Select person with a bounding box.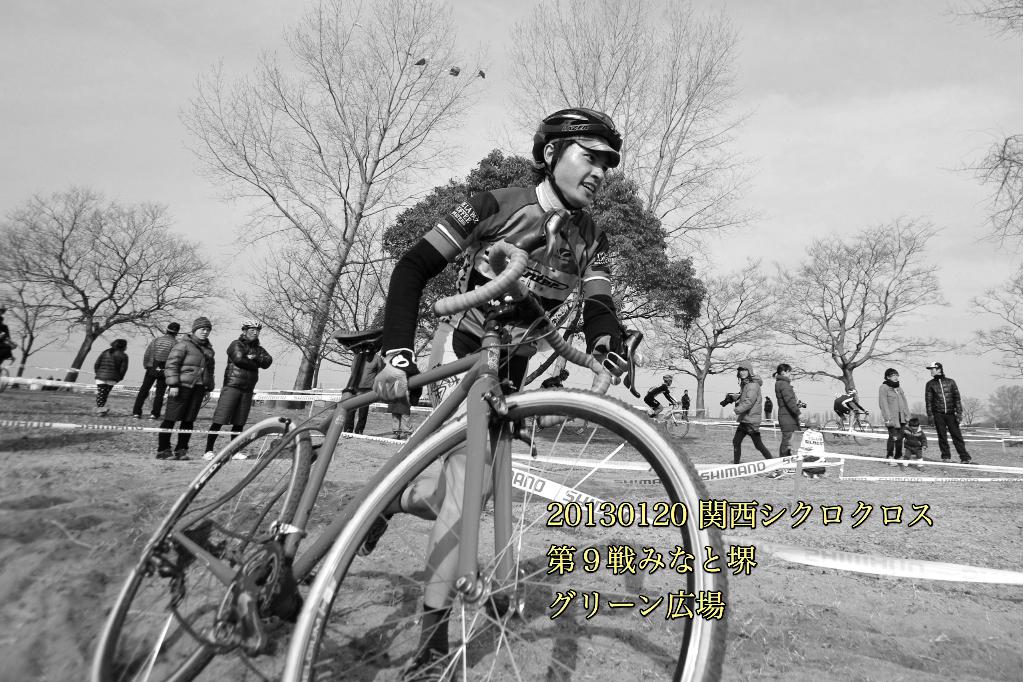
<region>682, 386, 690, 417</region>.
